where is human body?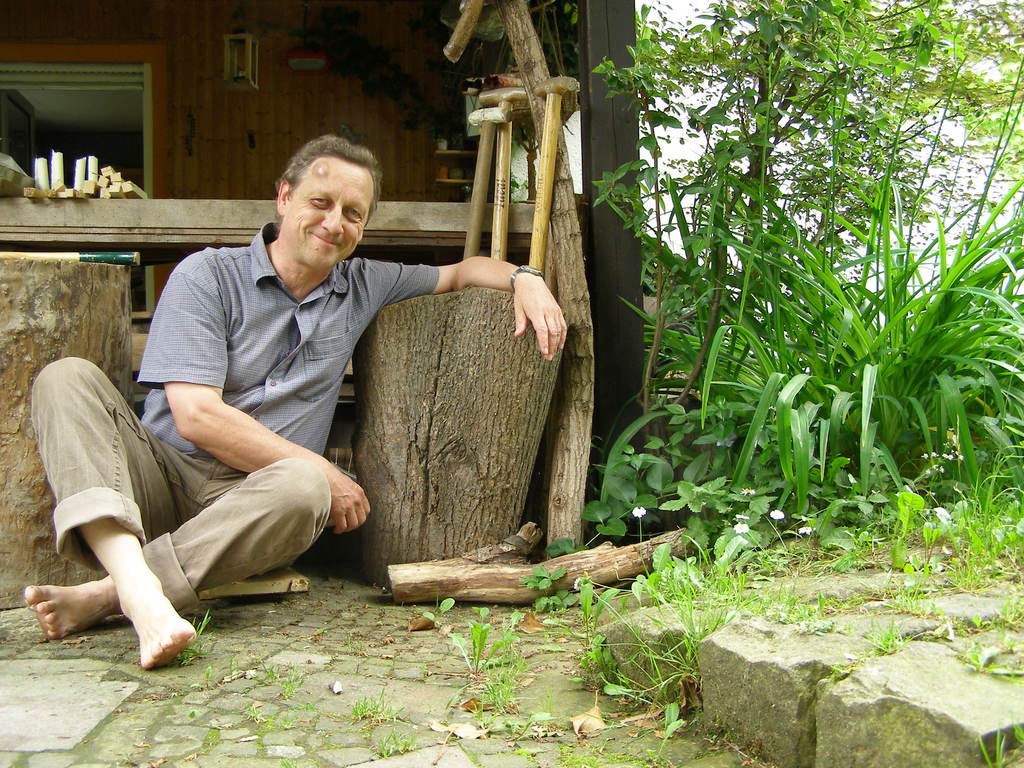
[x1=68, y1=161, x2=369, y2=678].
